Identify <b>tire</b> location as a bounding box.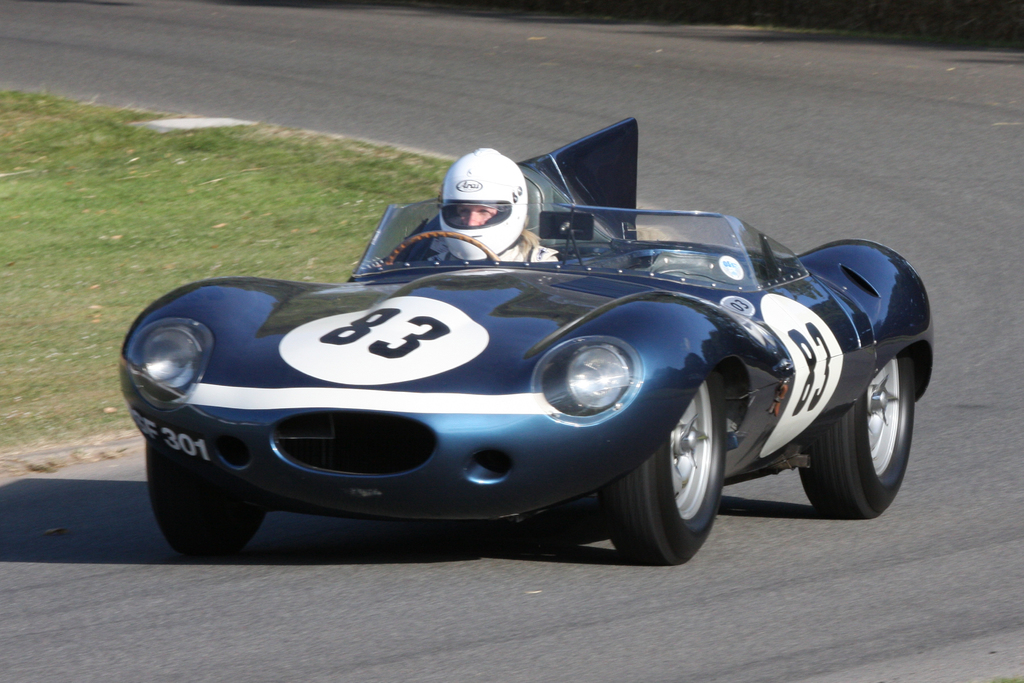
[x1=801, y1=349, x2=927, y2=522].
